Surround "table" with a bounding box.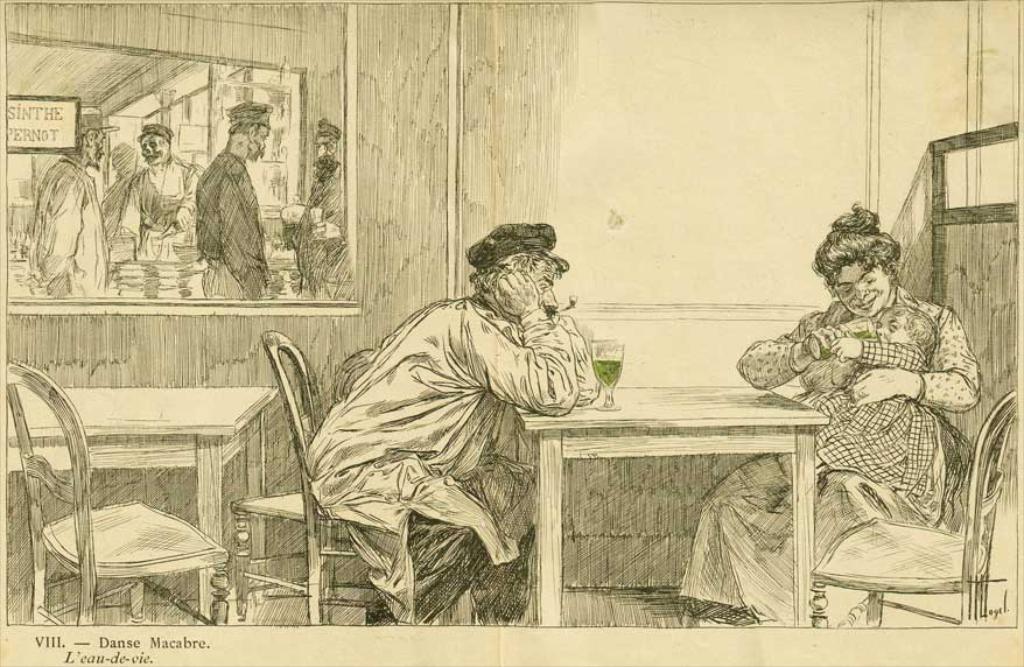
[left=552, top=366, right=924, bottom=626].
